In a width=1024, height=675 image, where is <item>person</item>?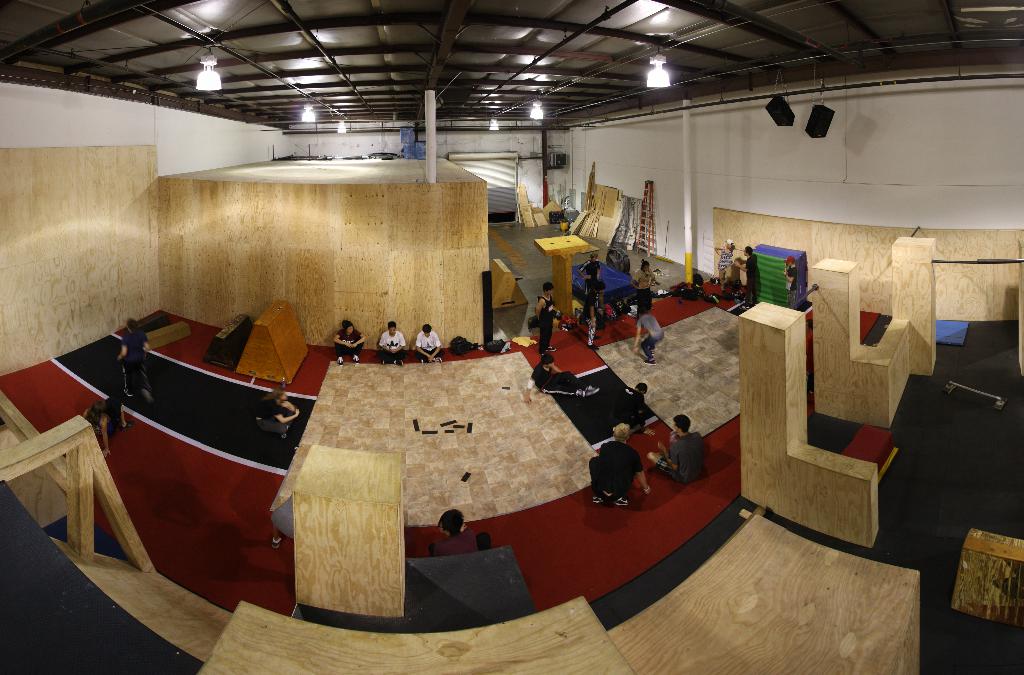
{"x1": 527, "y1": 361, "x2": 598, "y2": 404}.
